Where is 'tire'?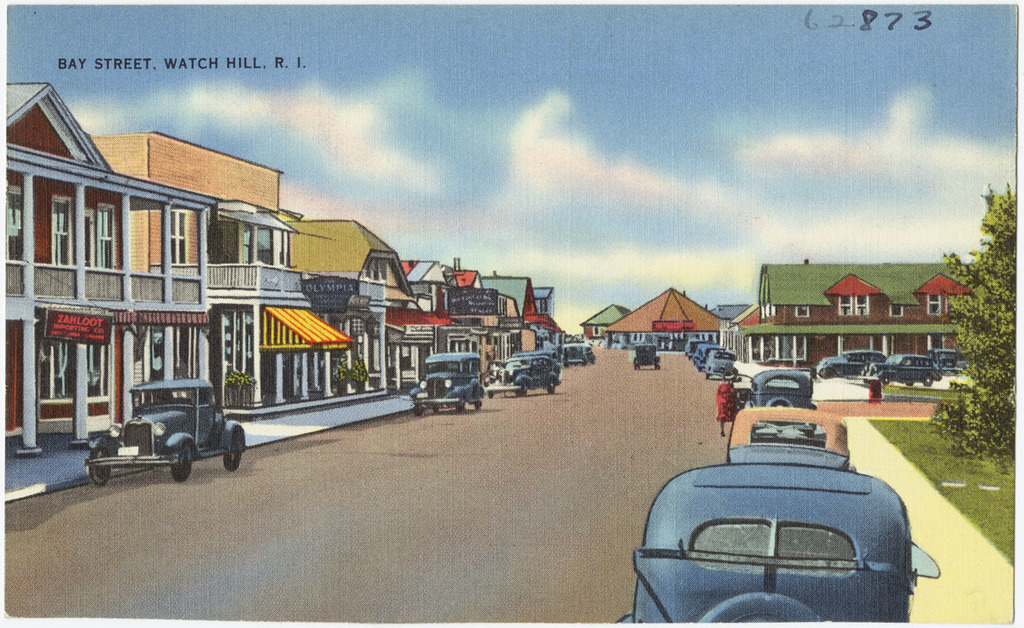
(left=882, top=376, right=891, bottom=386).
